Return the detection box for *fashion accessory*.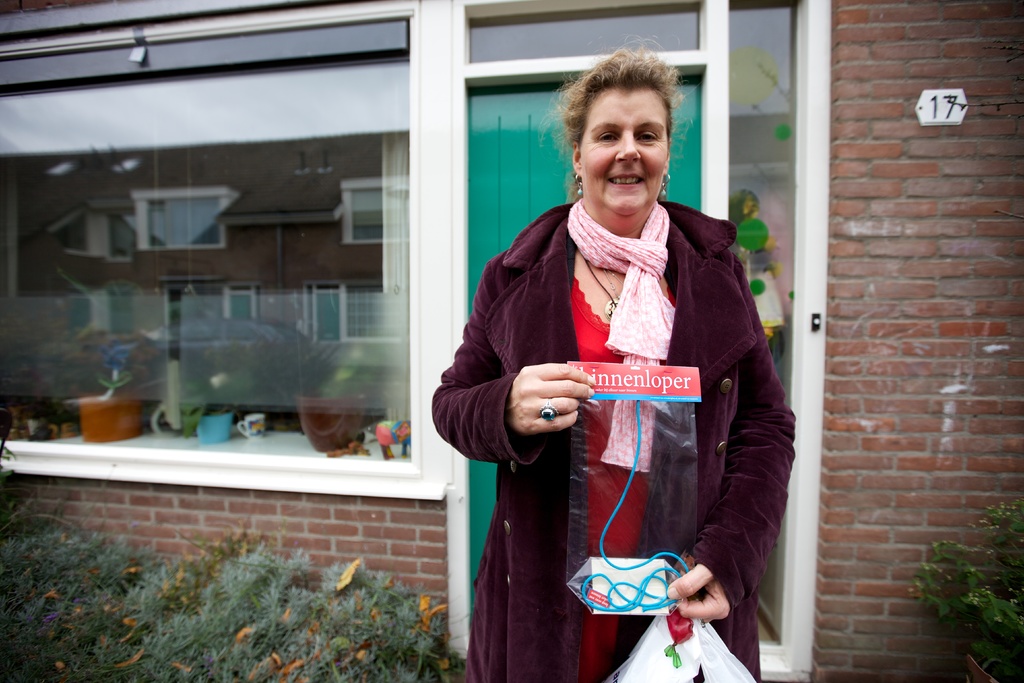
bbox=[660, 174, 671, 189].
